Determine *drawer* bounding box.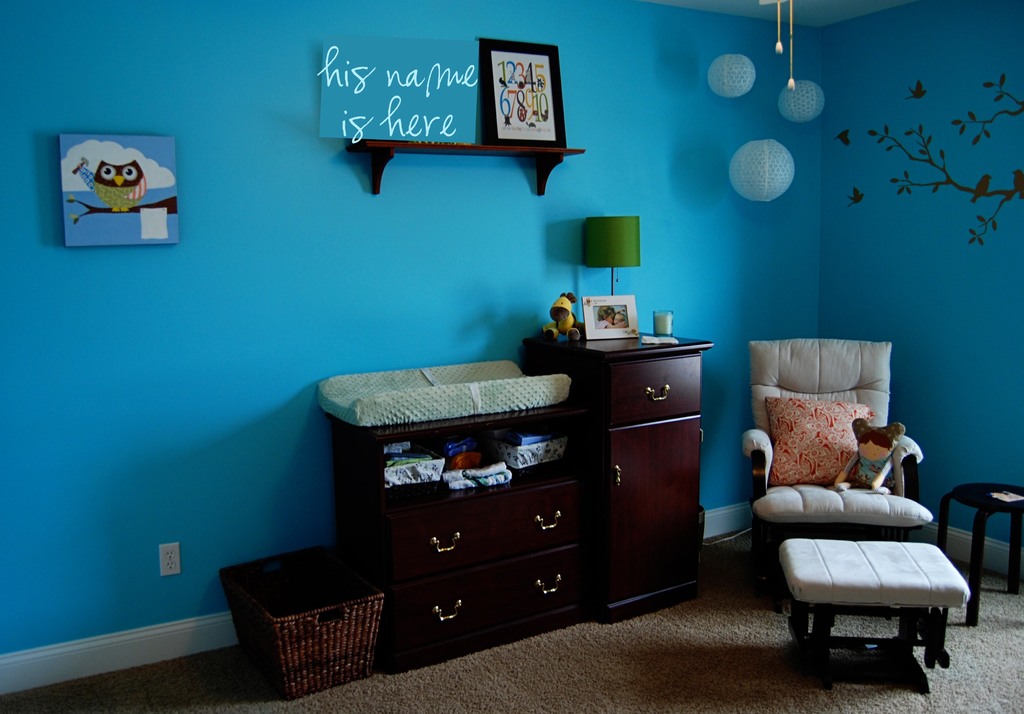
Determined: x1=570 y1=357 x2=703 y2=428.
